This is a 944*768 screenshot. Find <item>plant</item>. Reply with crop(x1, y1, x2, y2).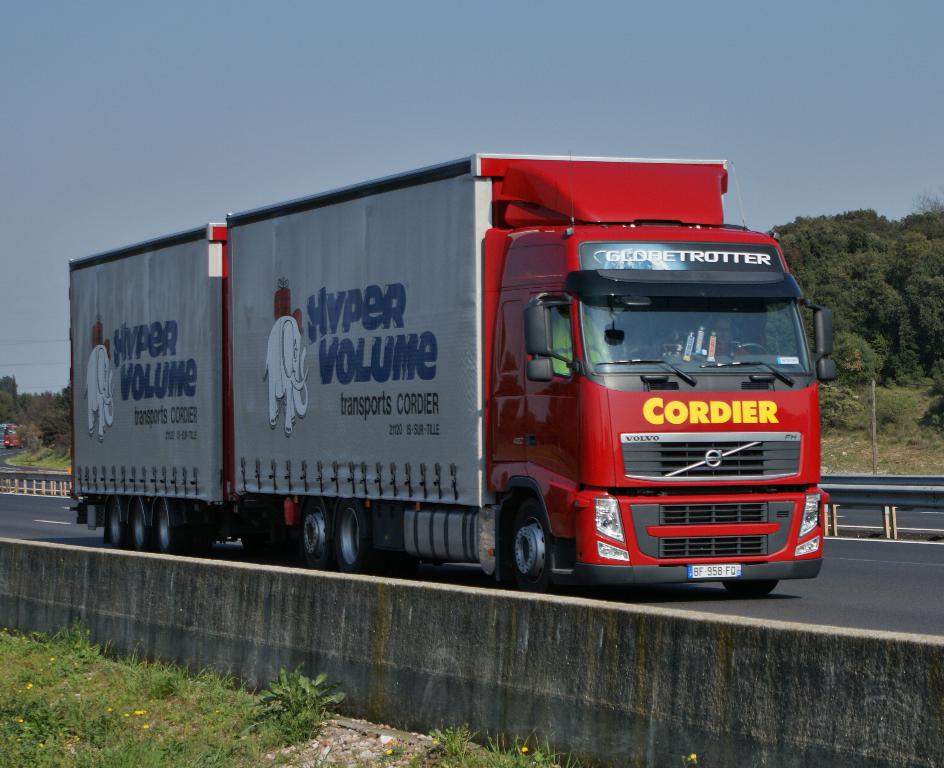
crop(820, 419, 943, 475).
